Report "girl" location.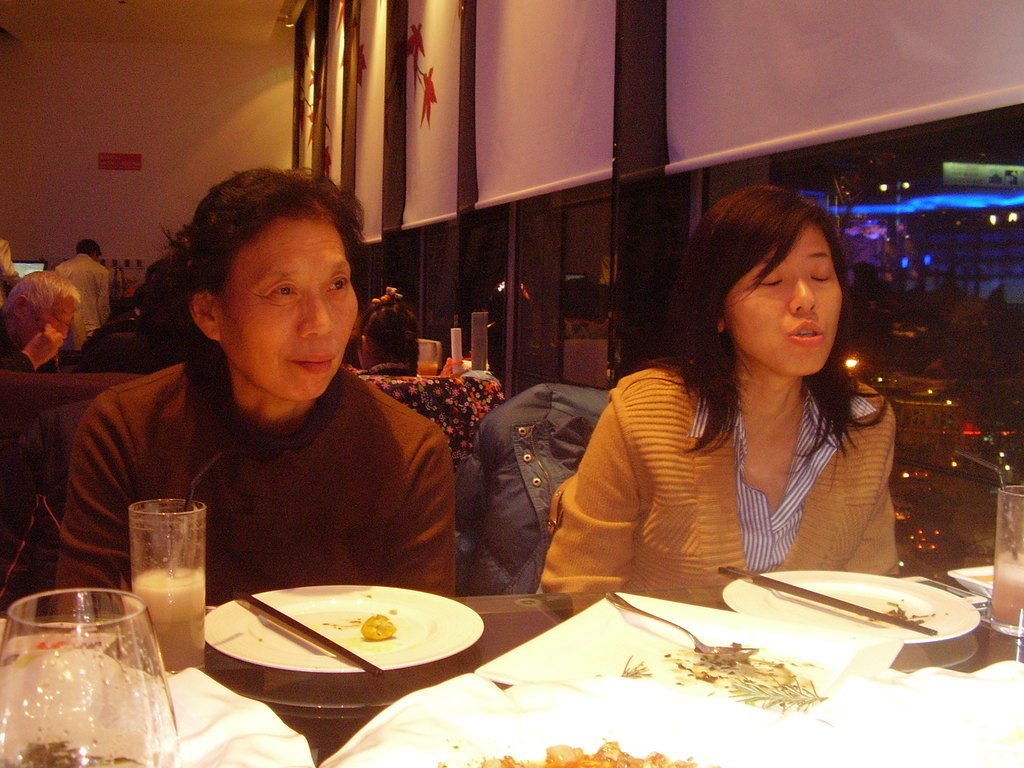
Report: (351, 284, 424, 378).
